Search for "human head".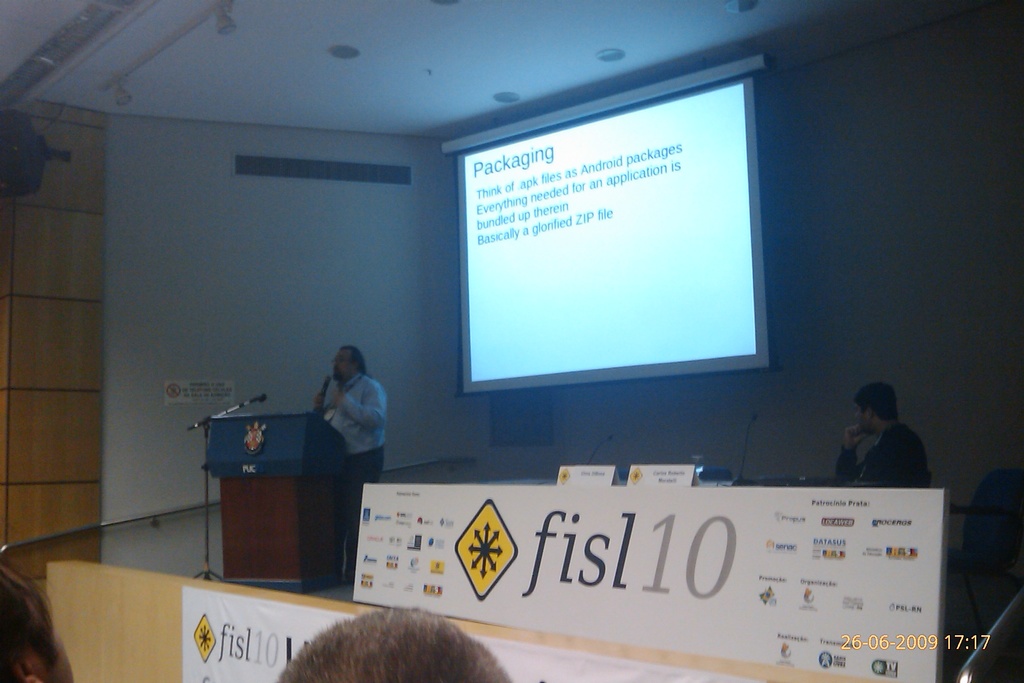
Found at BBox(854, 382, 899, 433).
